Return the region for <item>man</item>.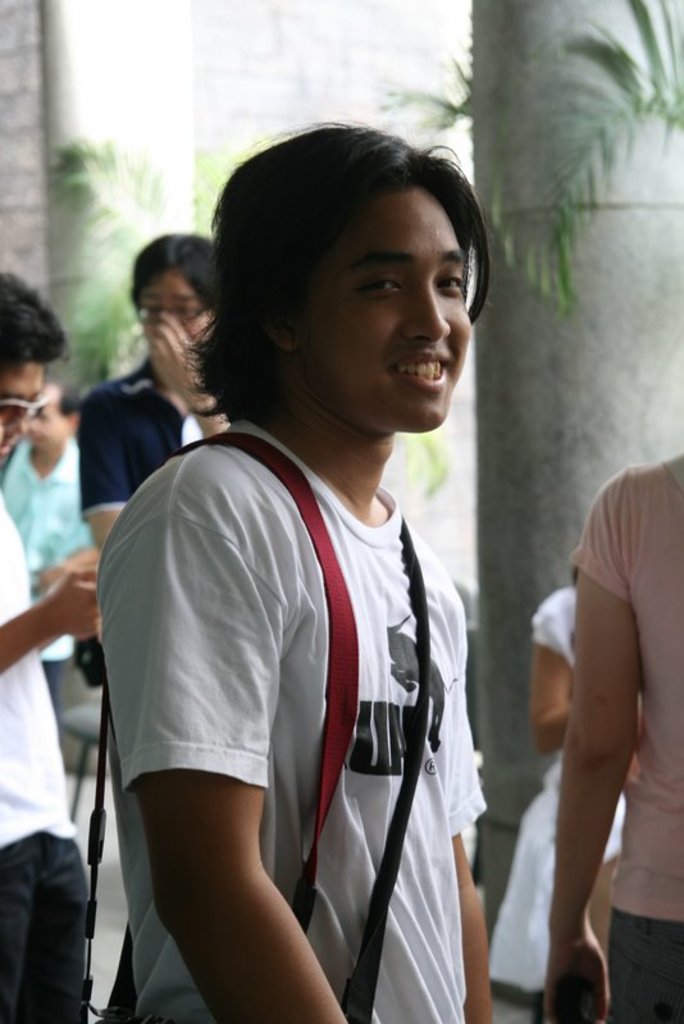
(x1=0, y1=276, x2=90, y2=1023).
